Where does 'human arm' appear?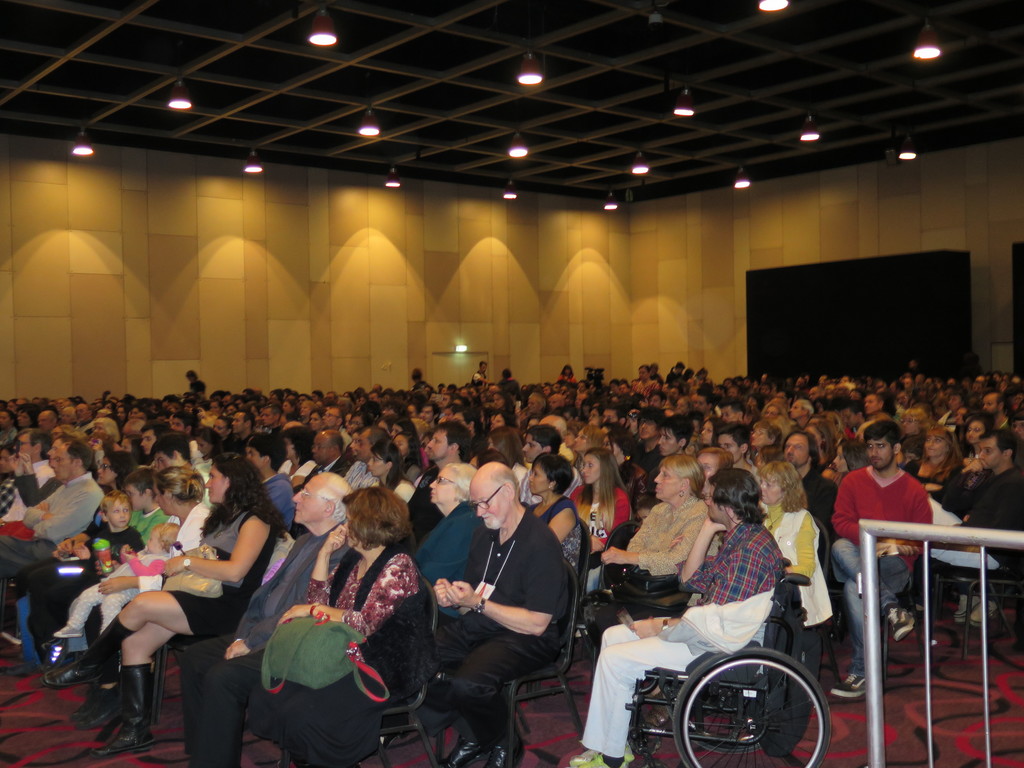
Appears at <box>54,527,90,558</box>.
